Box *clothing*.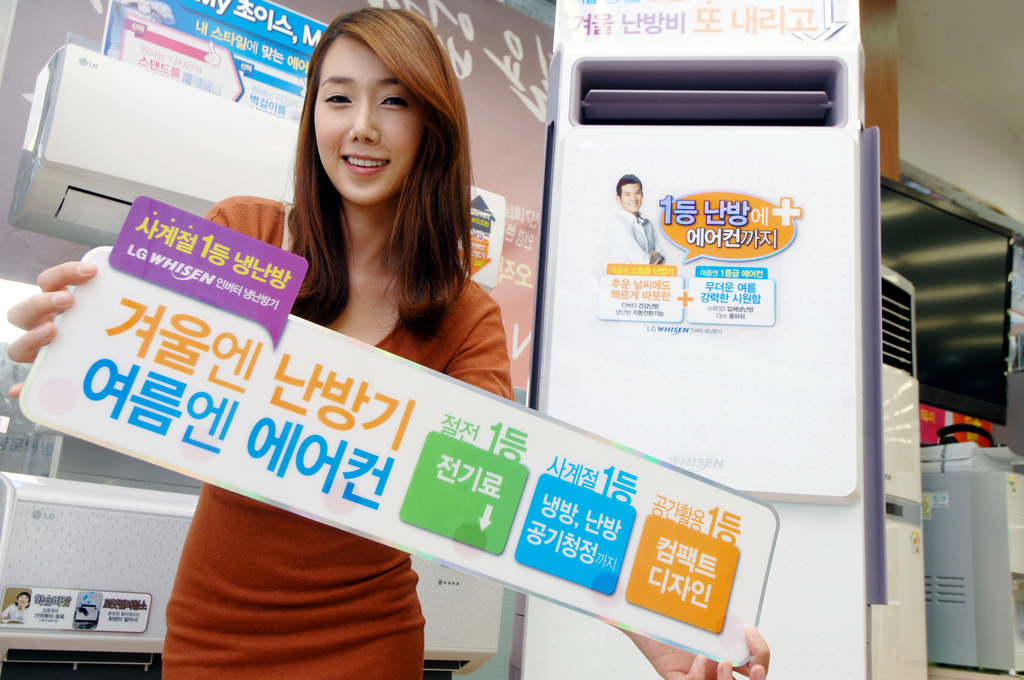
661/440/714/476.
